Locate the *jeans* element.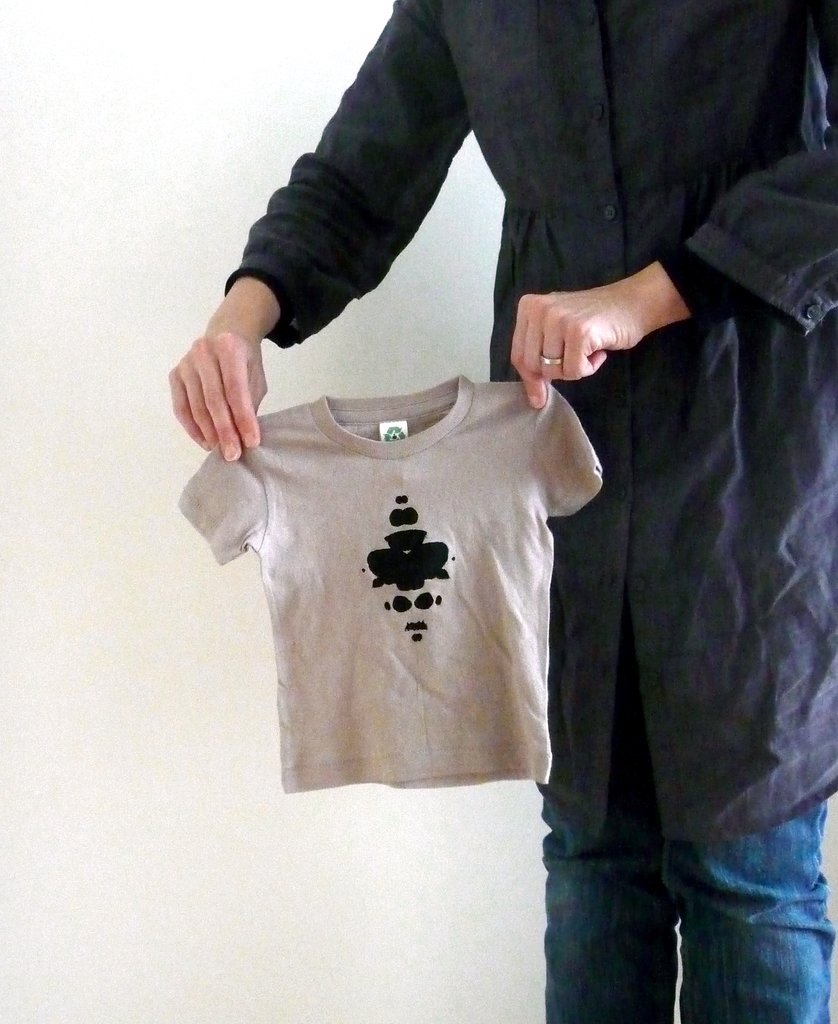
Element bbox: [left=529, top=782, right=837, bottom=1023].
